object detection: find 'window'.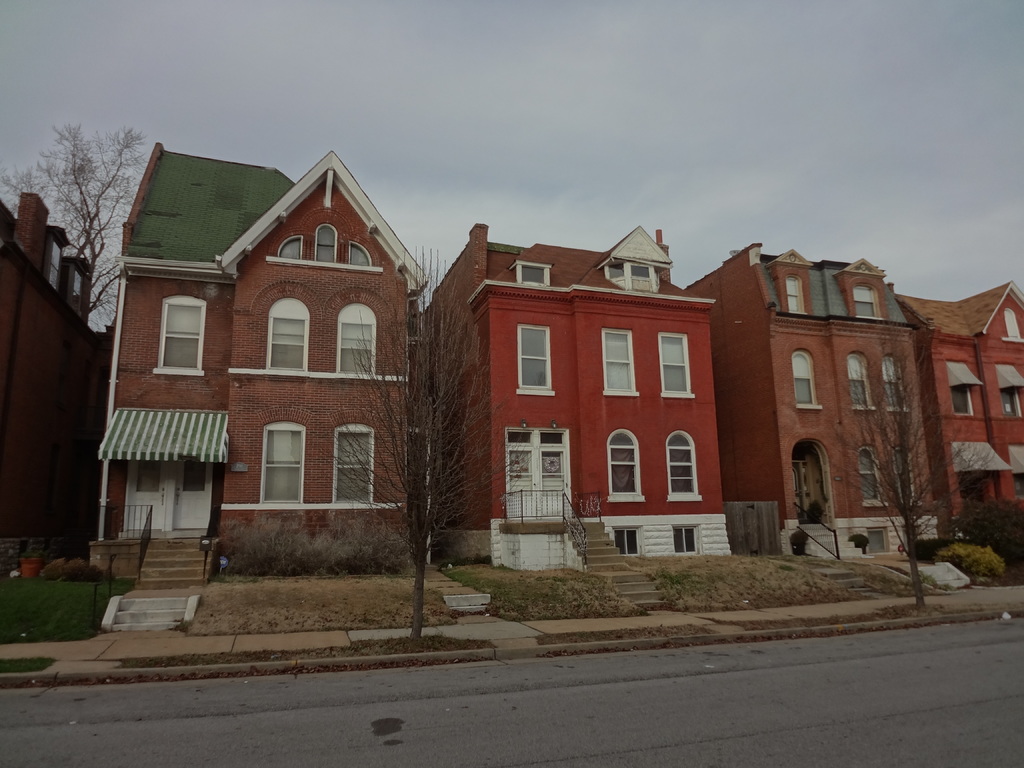
l=156, t=294, r=202, b=367.
